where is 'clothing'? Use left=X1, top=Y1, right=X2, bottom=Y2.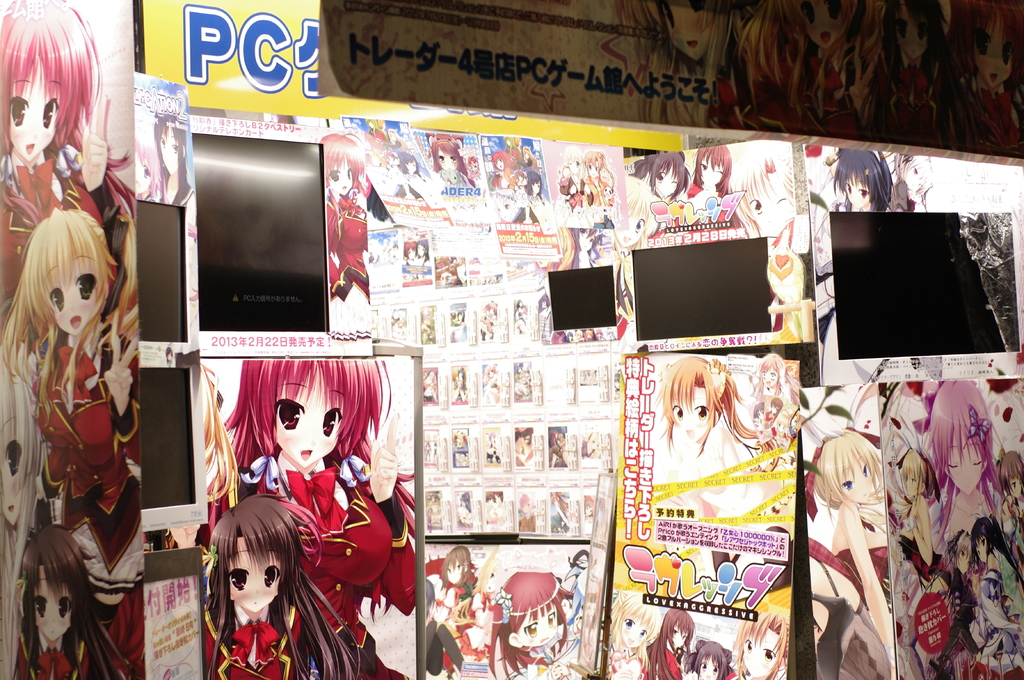
left=237, top=450, right=414, bottom=679.
